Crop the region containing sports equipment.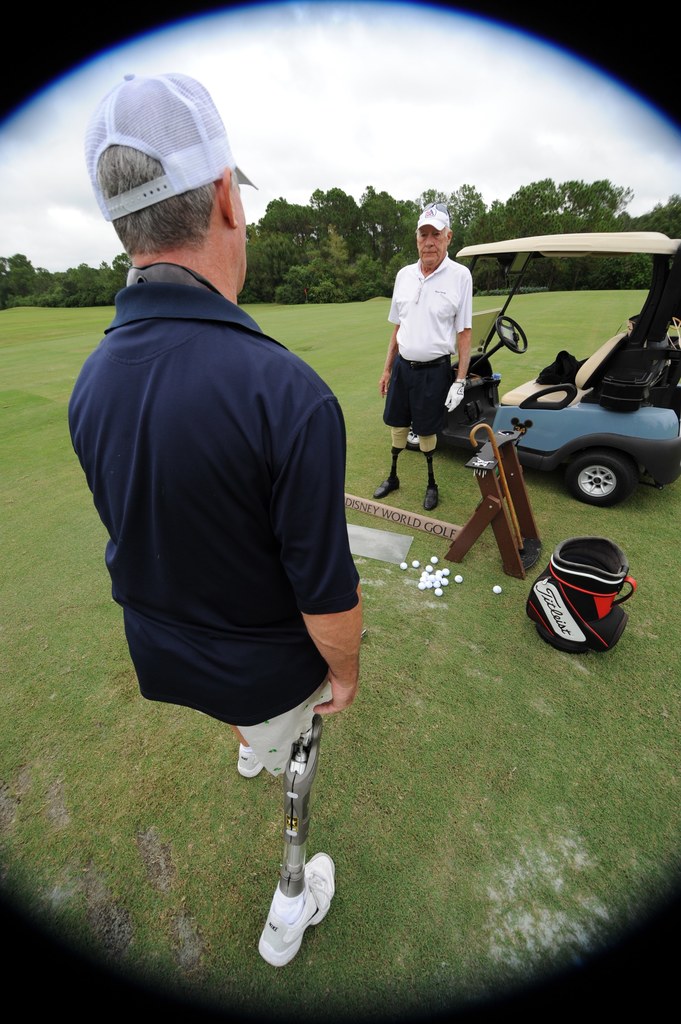
Crop region: left=426, top=564, right=433, bottom=573.
